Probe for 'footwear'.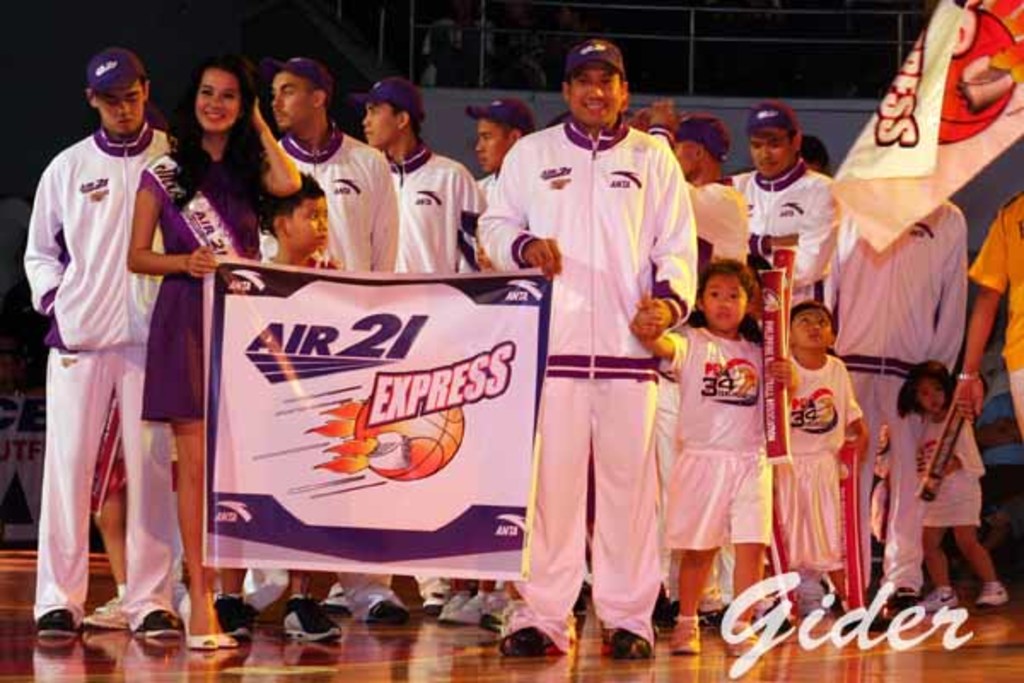
Probe result: (418,593,447,622).
